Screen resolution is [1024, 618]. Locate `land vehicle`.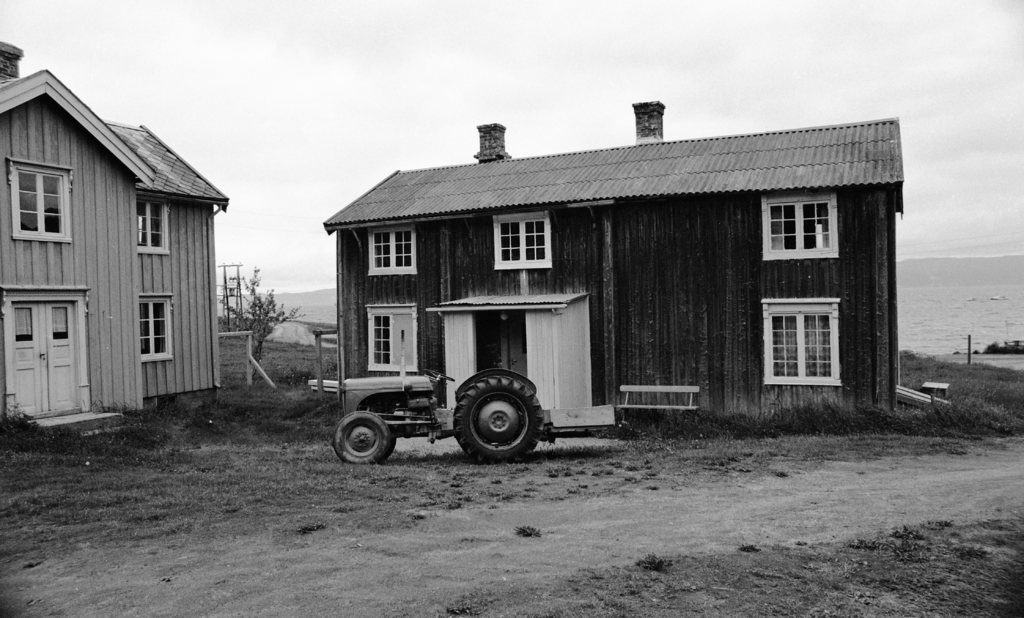
bbox(335, 292, 619, 464).
